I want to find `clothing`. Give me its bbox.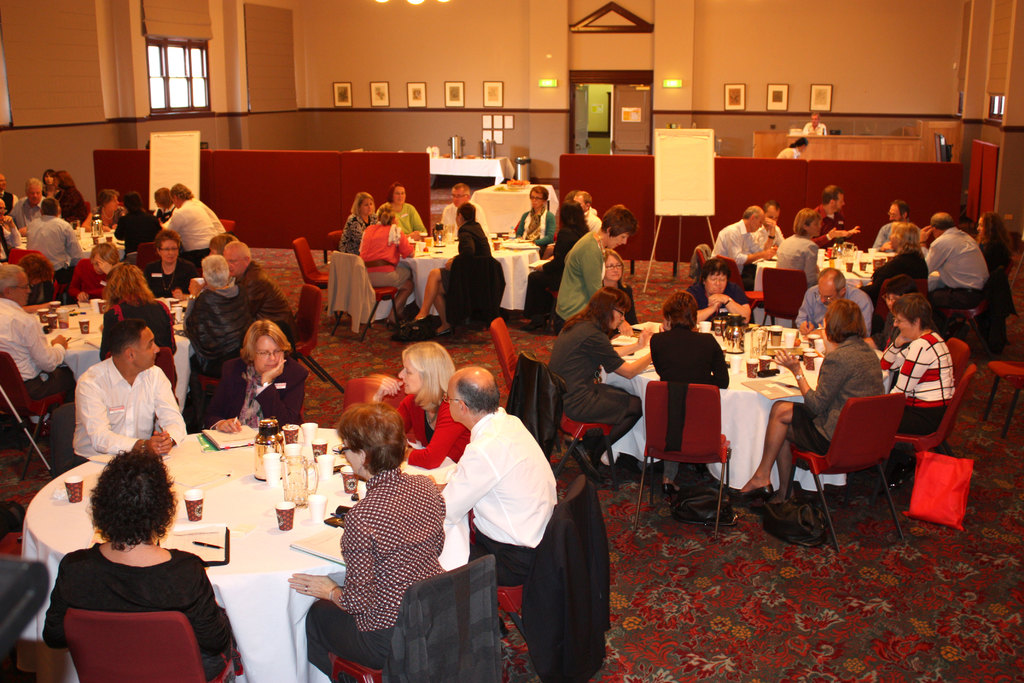
146 259 200 300.
